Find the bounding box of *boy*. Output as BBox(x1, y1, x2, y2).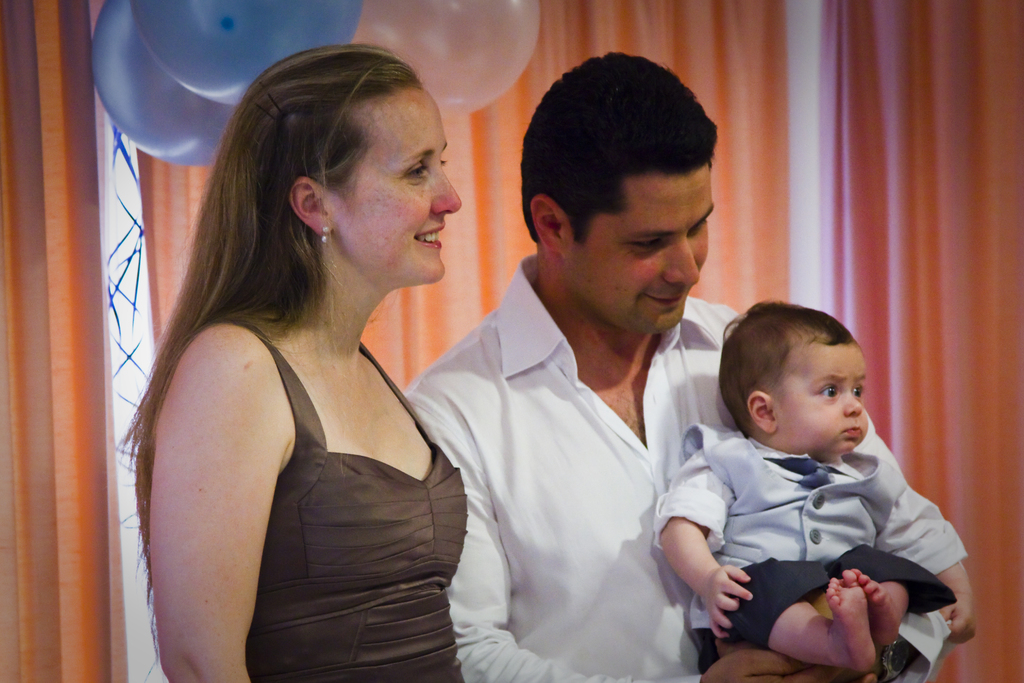
BBox(671, 306, 954, 666).
